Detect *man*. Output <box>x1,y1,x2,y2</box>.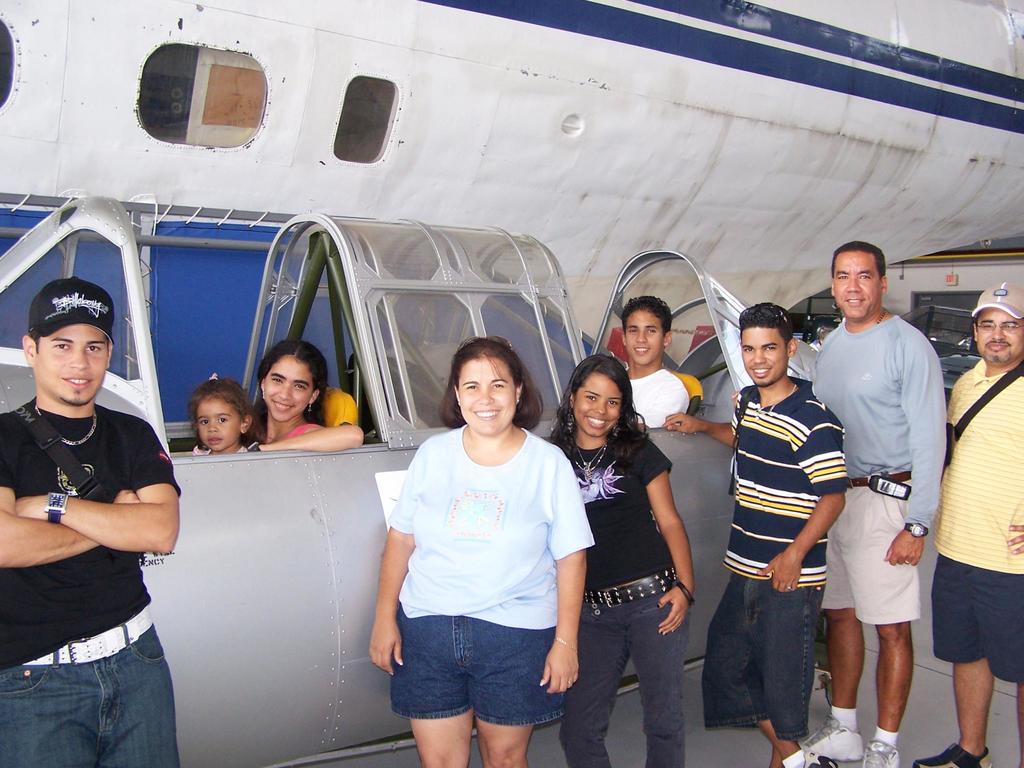
<box>663,302,849,767</box>.
